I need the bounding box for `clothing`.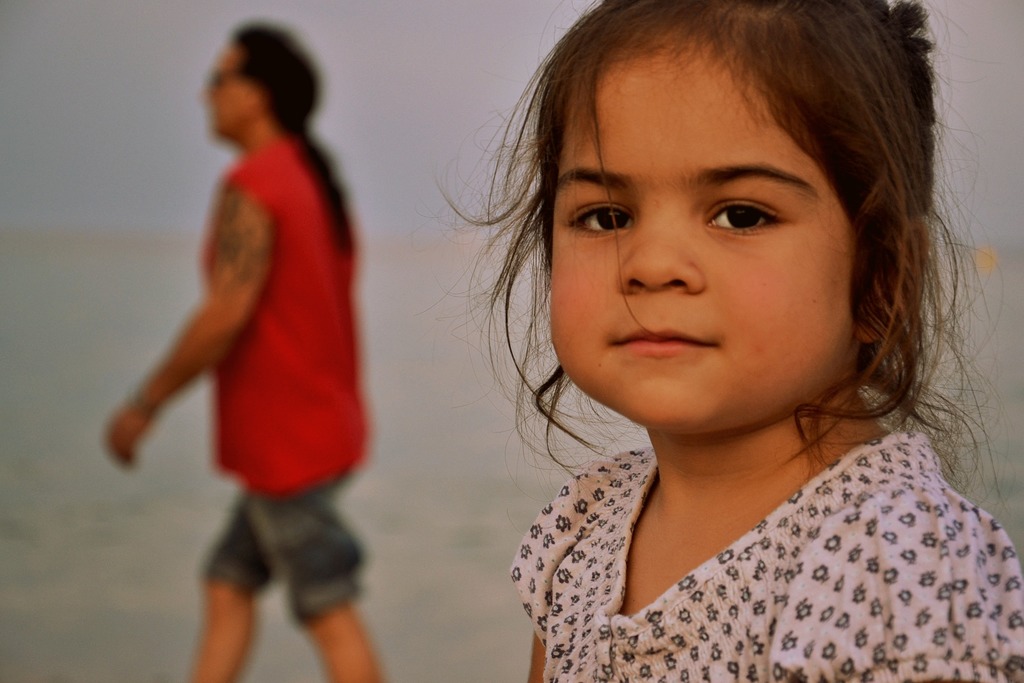
Here it is: [462, 406, 1006, 661].
